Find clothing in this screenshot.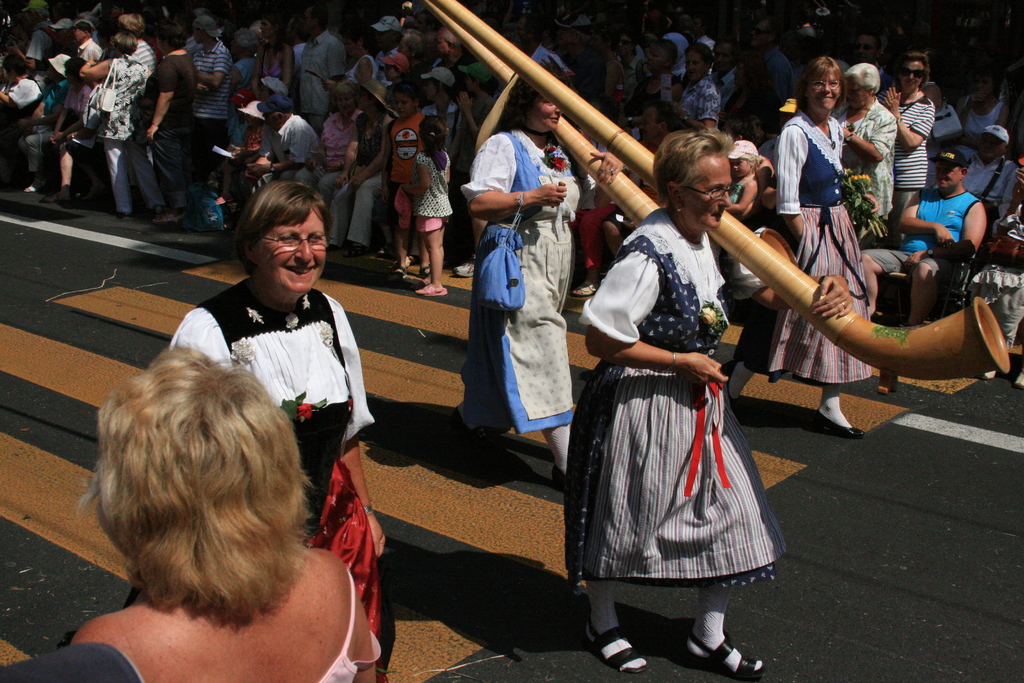
The bounding box for clothing is {"left": 0, "top": 641, "right": 147, "bottom": 682}.
